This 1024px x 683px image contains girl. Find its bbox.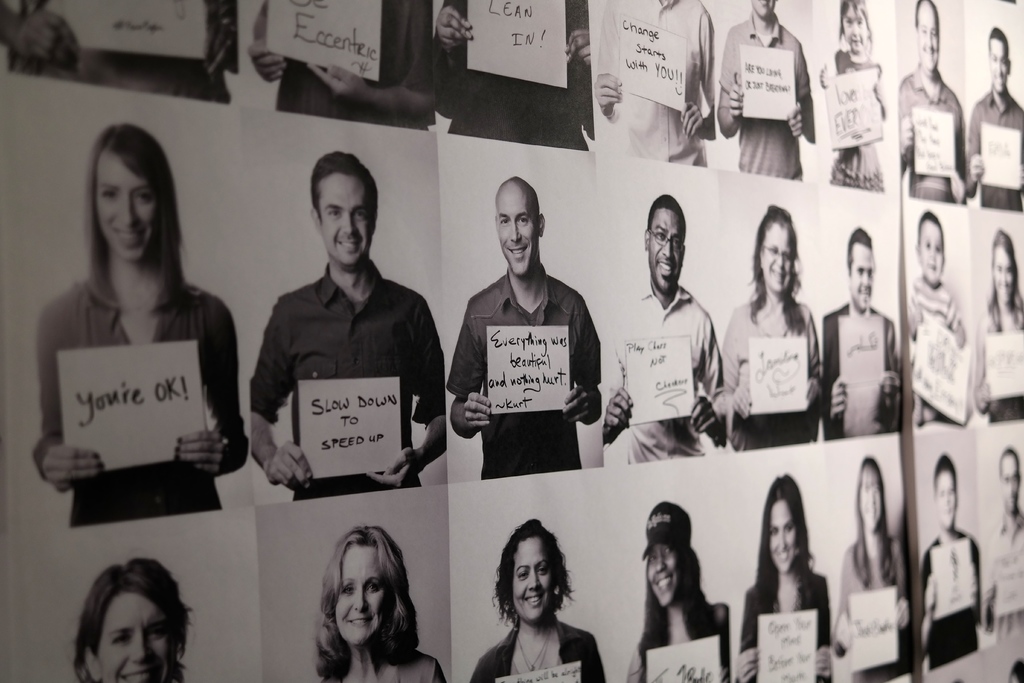
(31,124,252,512).
